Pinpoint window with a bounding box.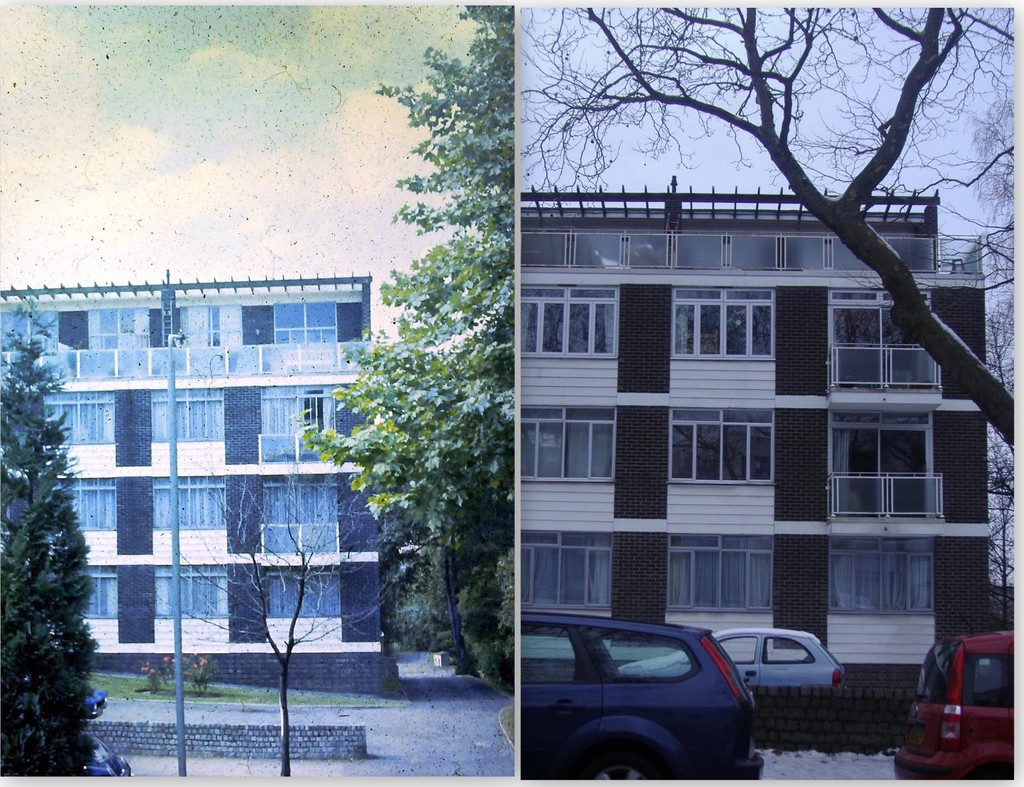
bbox=(60, 482, 116, 534).
